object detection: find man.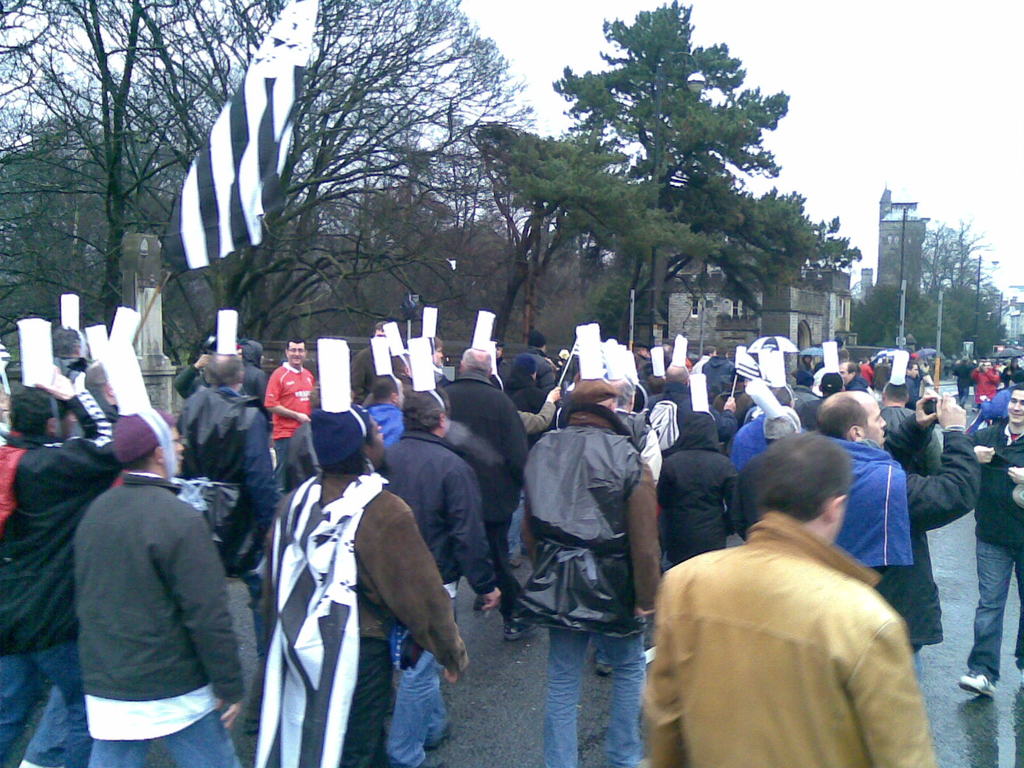
pyautogui.locateOnScreen(963, 360, 991, 406).
